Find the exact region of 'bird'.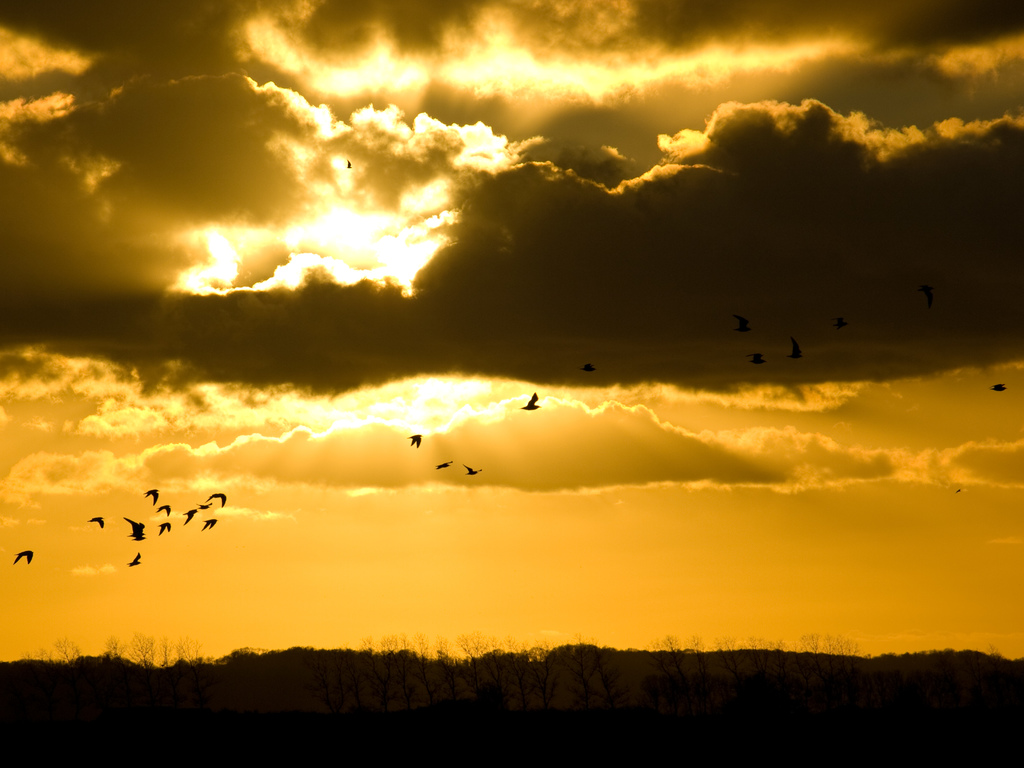
Exact region: l=575, t=361, r=596, b=374.
